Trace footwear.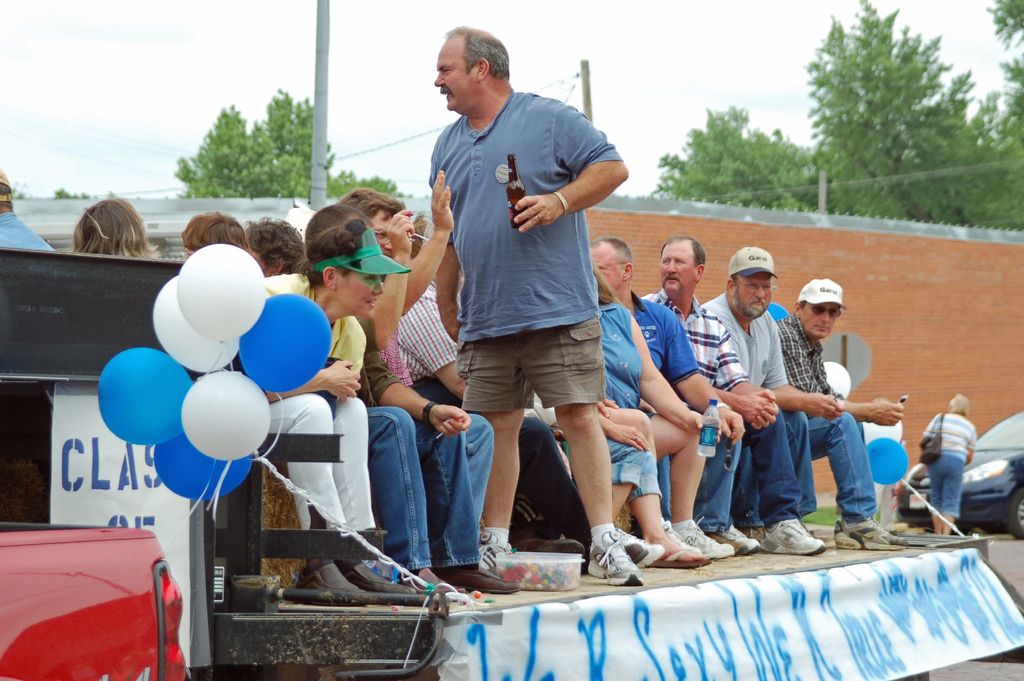
Traced to detection(700, 529, 748, 553).
